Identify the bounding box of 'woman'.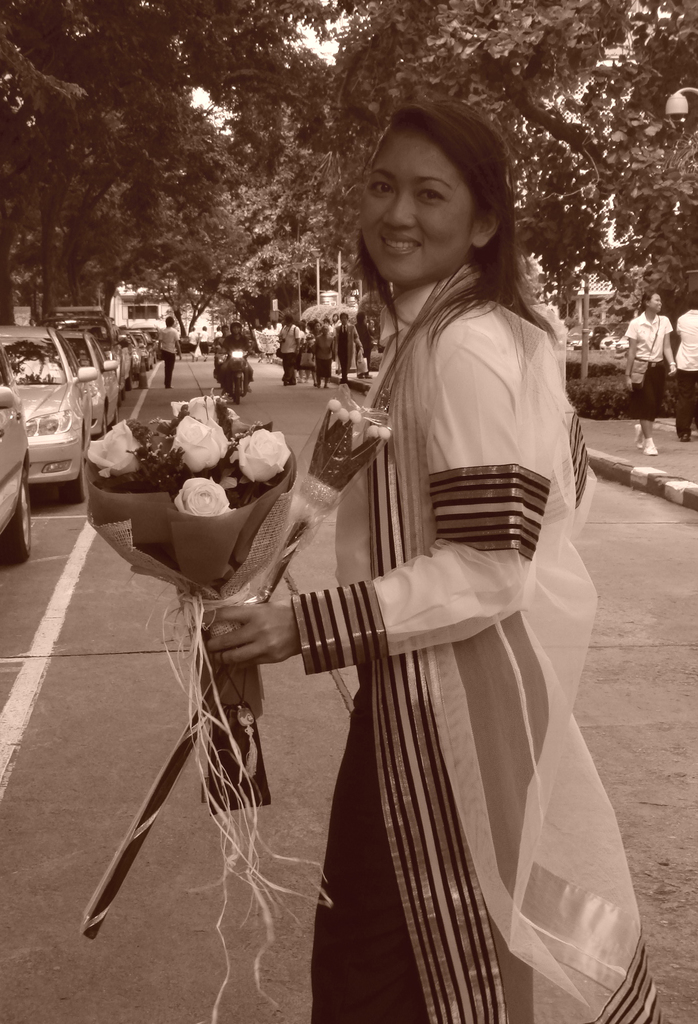
region(621, 284, 674, 450).
